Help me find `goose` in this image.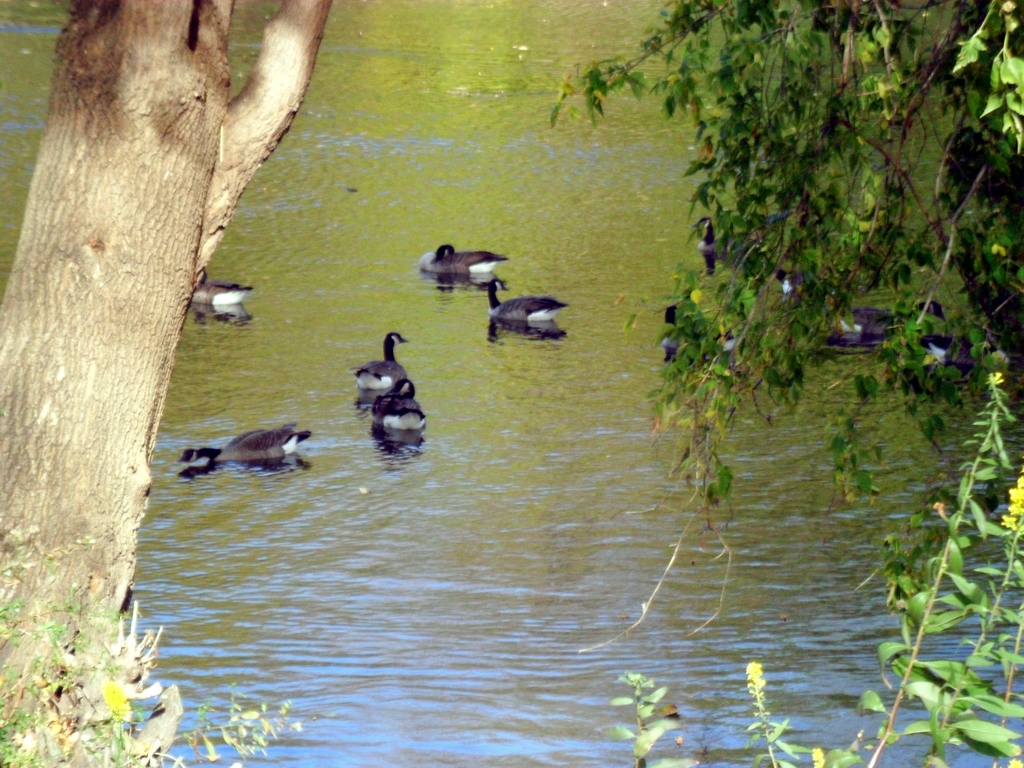
Found it: 180 421 312 461.
